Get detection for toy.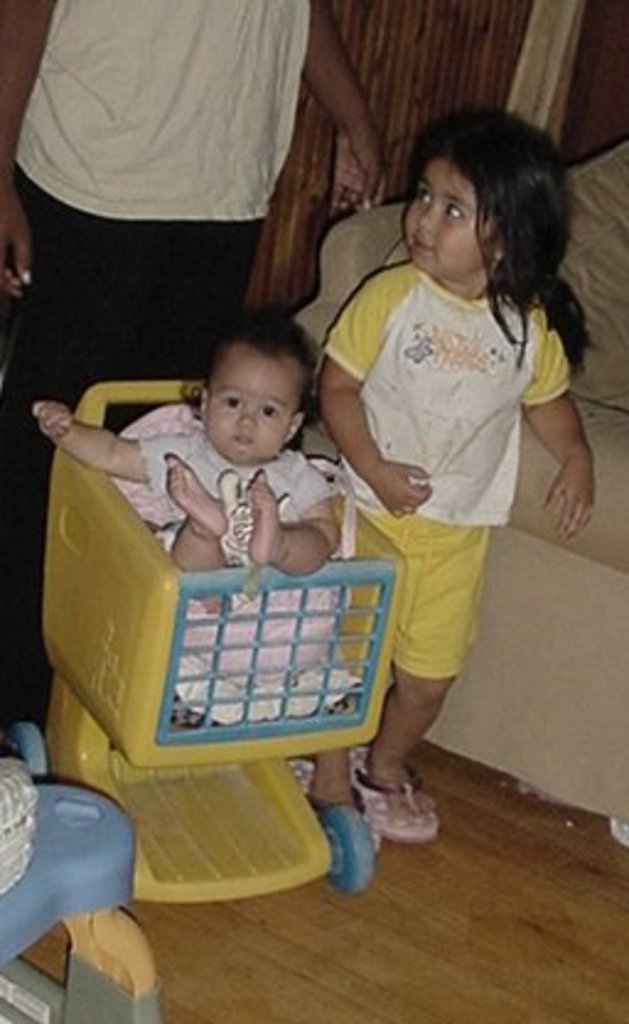
Detection: (left=5, top=722, right=174, bottom=1022).
